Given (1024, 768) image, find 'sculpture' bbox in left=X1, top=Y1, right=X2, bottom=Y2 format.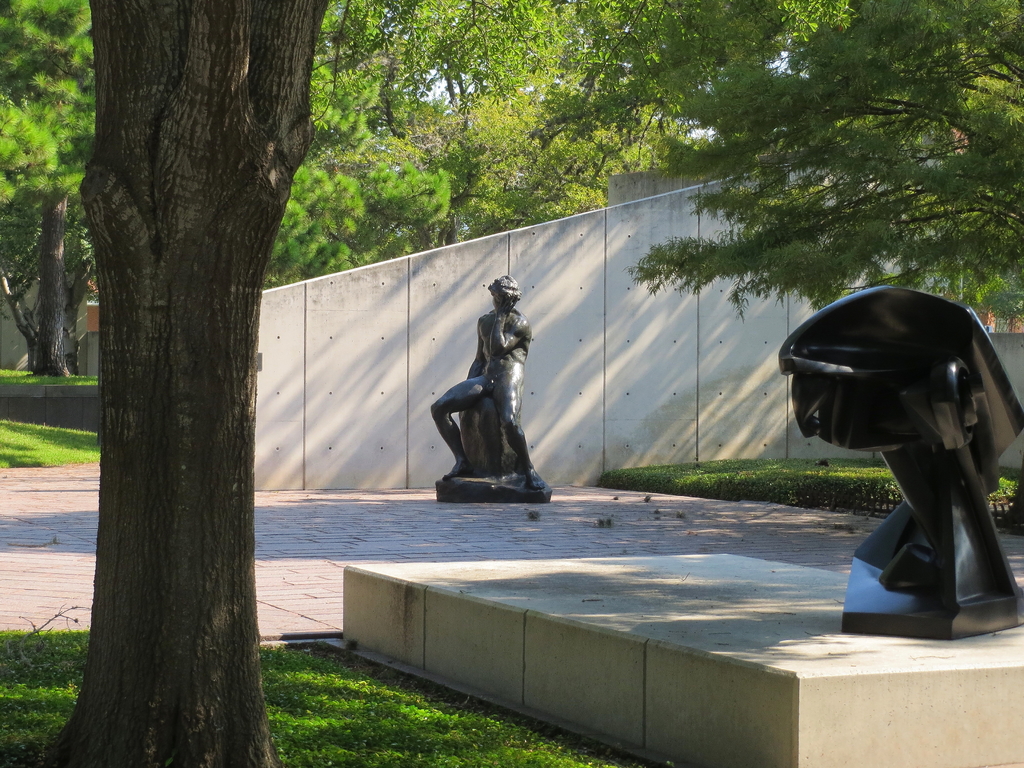
left=429, top=269, right=556, bottom=512.
